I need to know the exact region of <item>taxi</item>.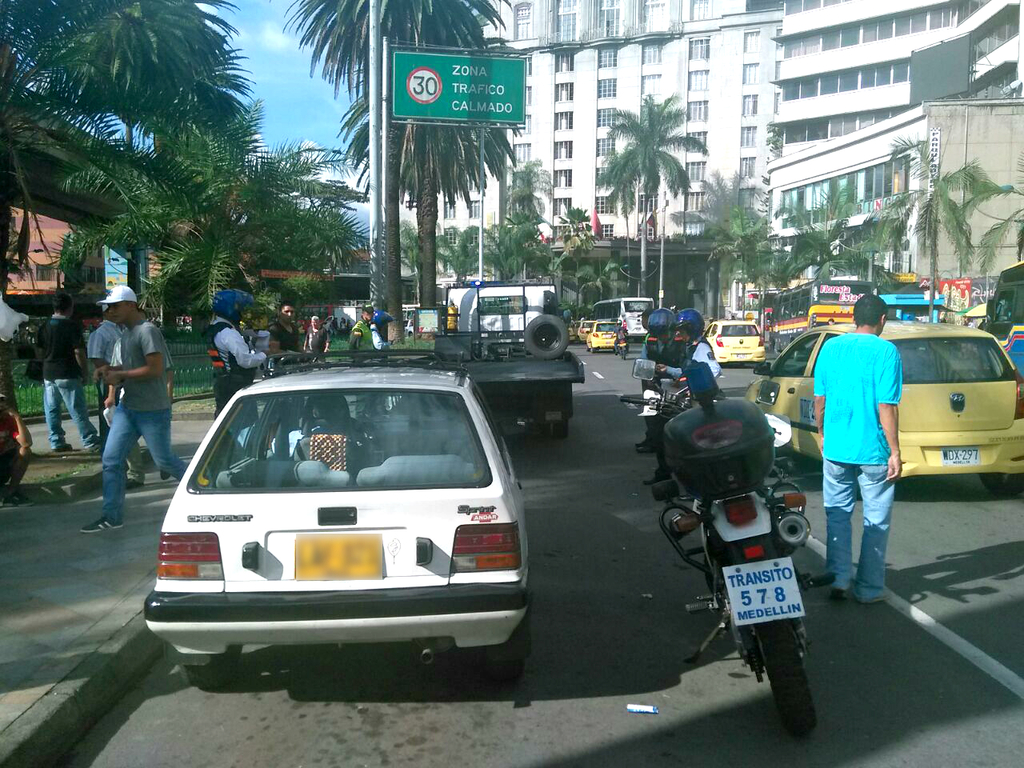
Region: <region>574, 318, 594, 346</region>.
